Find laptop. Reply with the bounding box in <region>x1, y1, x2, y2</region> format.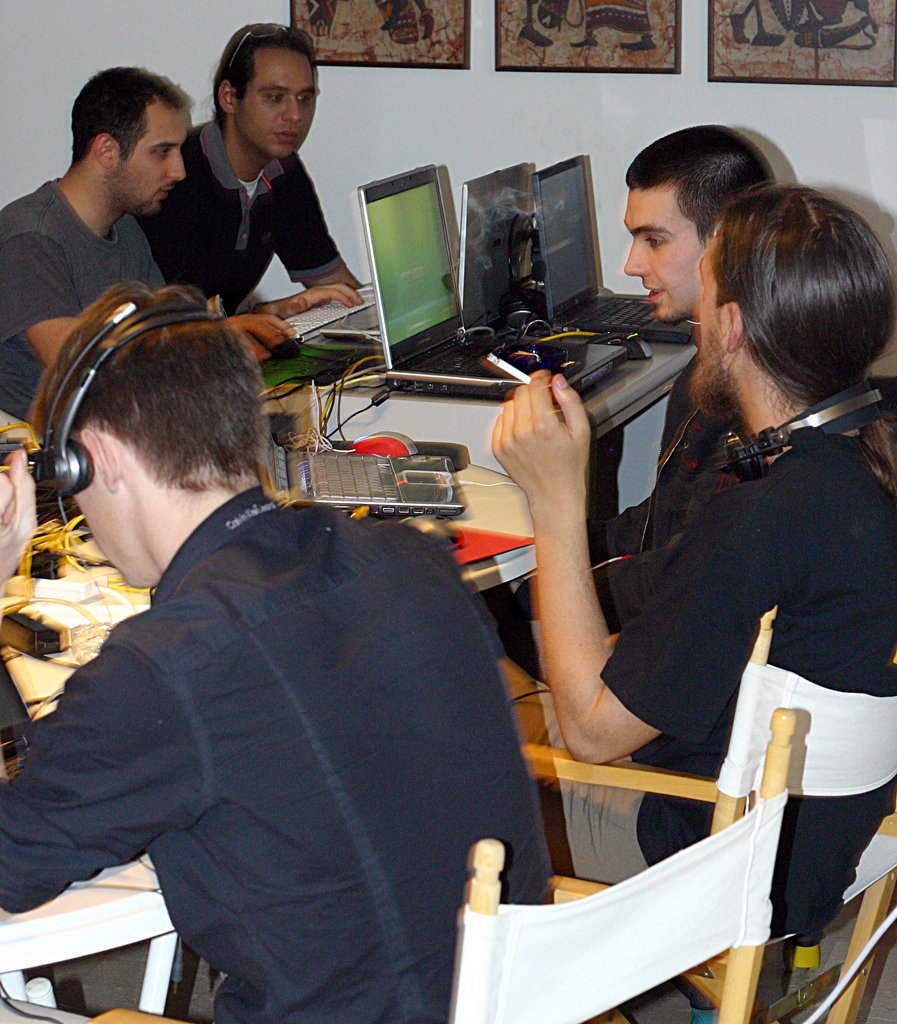
<region>320, 162, 537, 333</region>.
